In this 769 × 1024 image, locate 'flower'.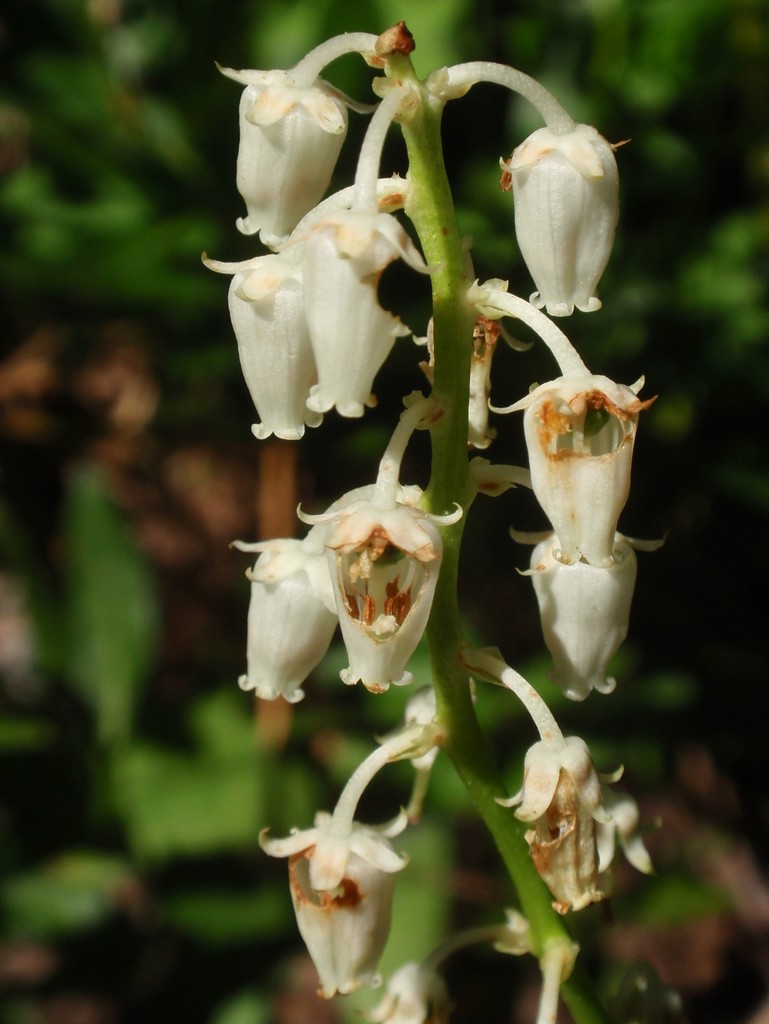
Bounding box: [199,252,325,440].
